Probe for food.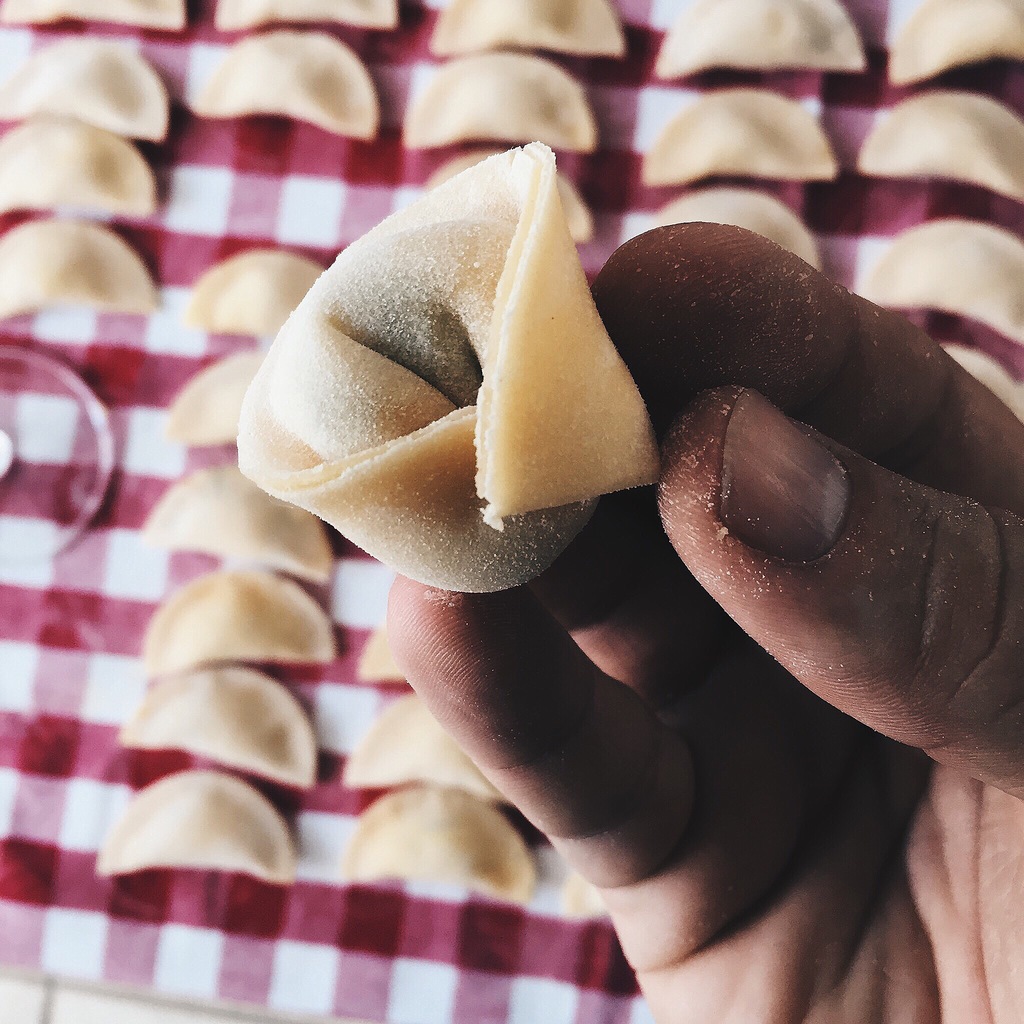
Probe result: <box>229,136,663,596</box>.
